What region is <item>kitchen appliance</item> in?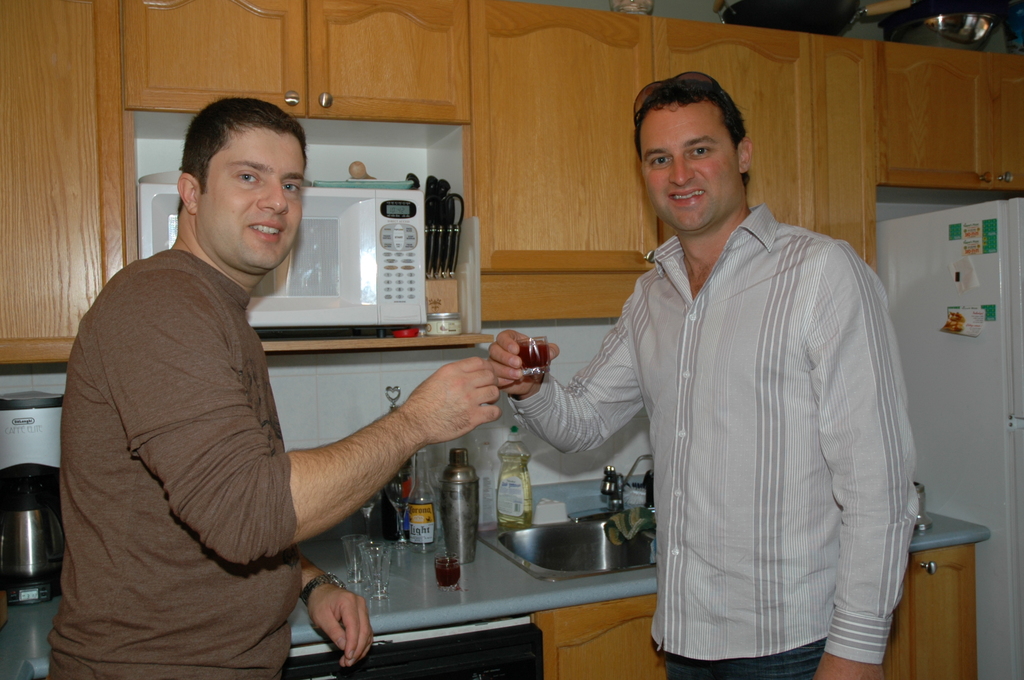
region(404, 444, 440, 546).
